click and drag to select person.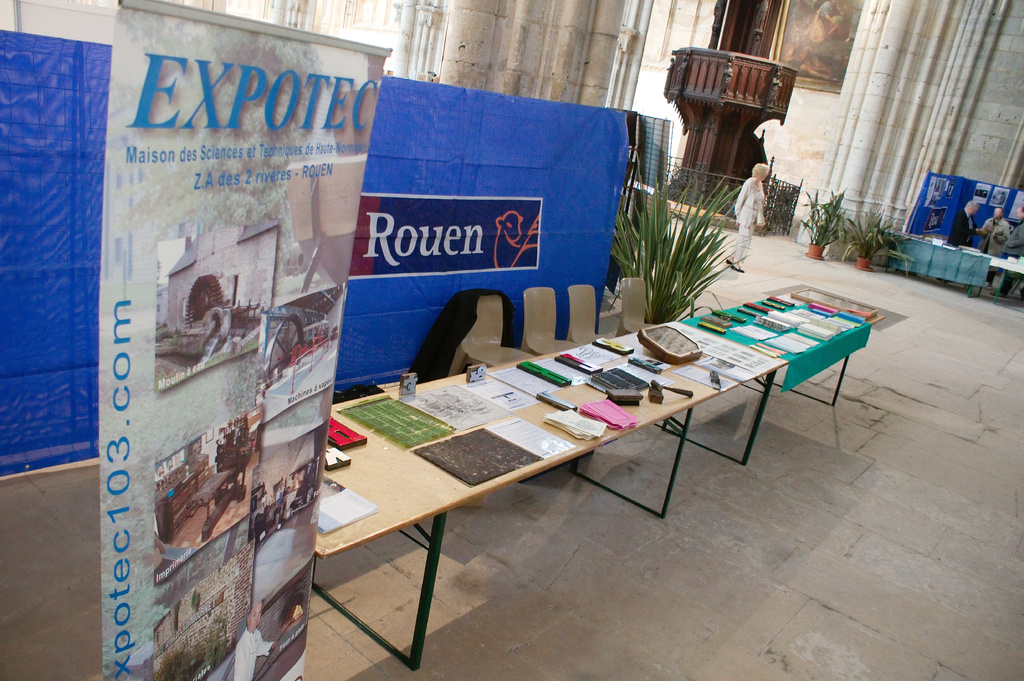
Selection: box=[991, 210, 1023, 296].
